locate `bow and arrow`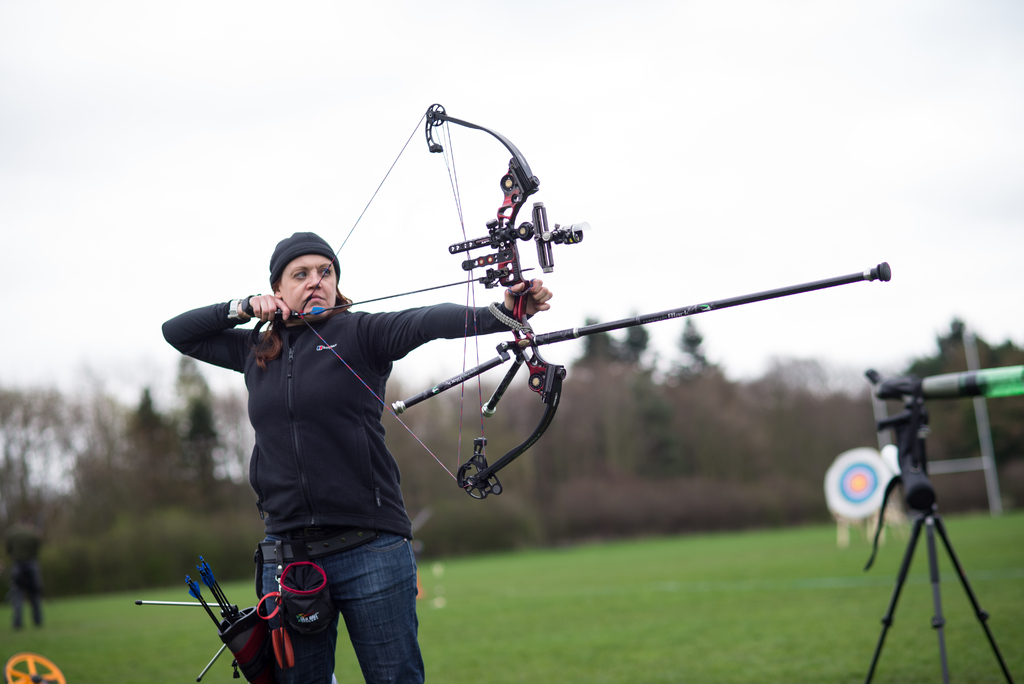
300,99,893,503
